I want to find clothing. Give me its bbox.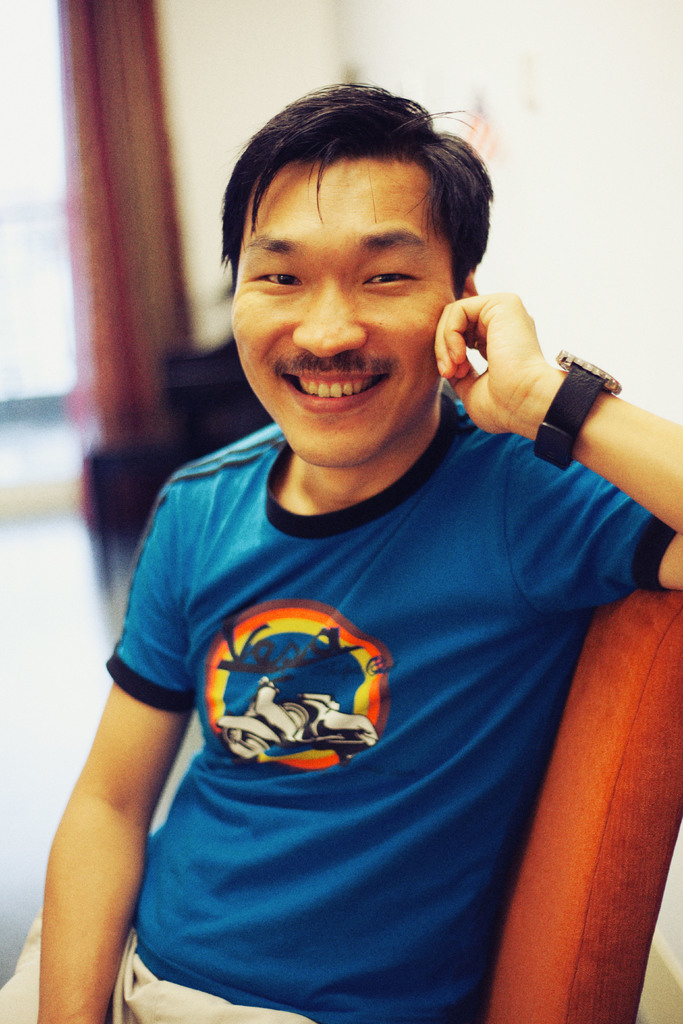
(82,337,632,999).
